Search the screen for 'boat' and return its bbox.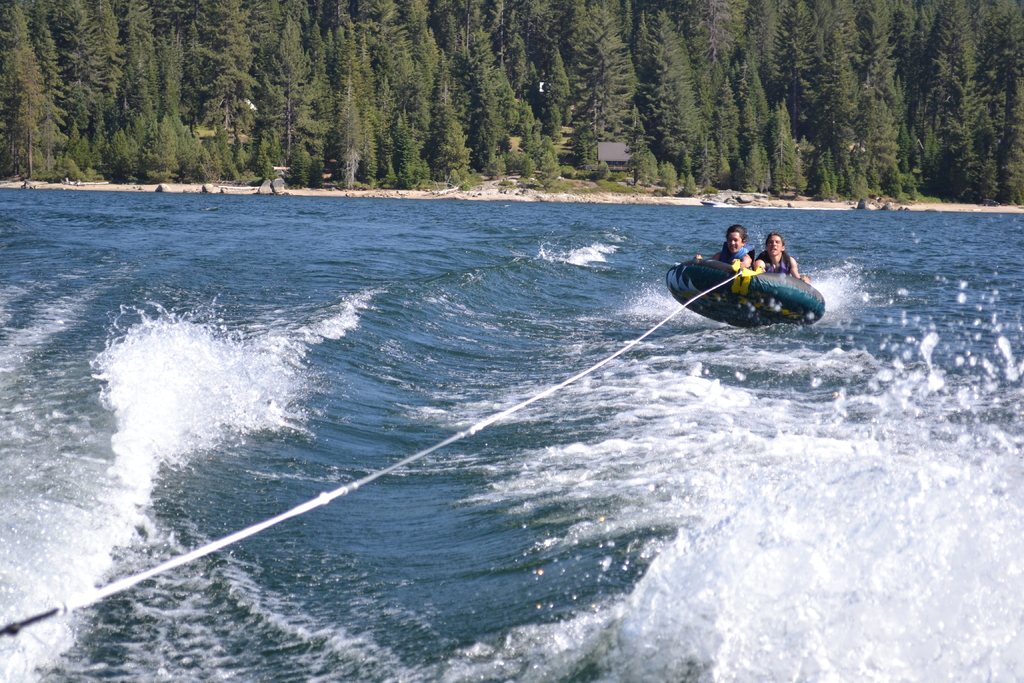
Found: box(660, 256, 828, 326).
